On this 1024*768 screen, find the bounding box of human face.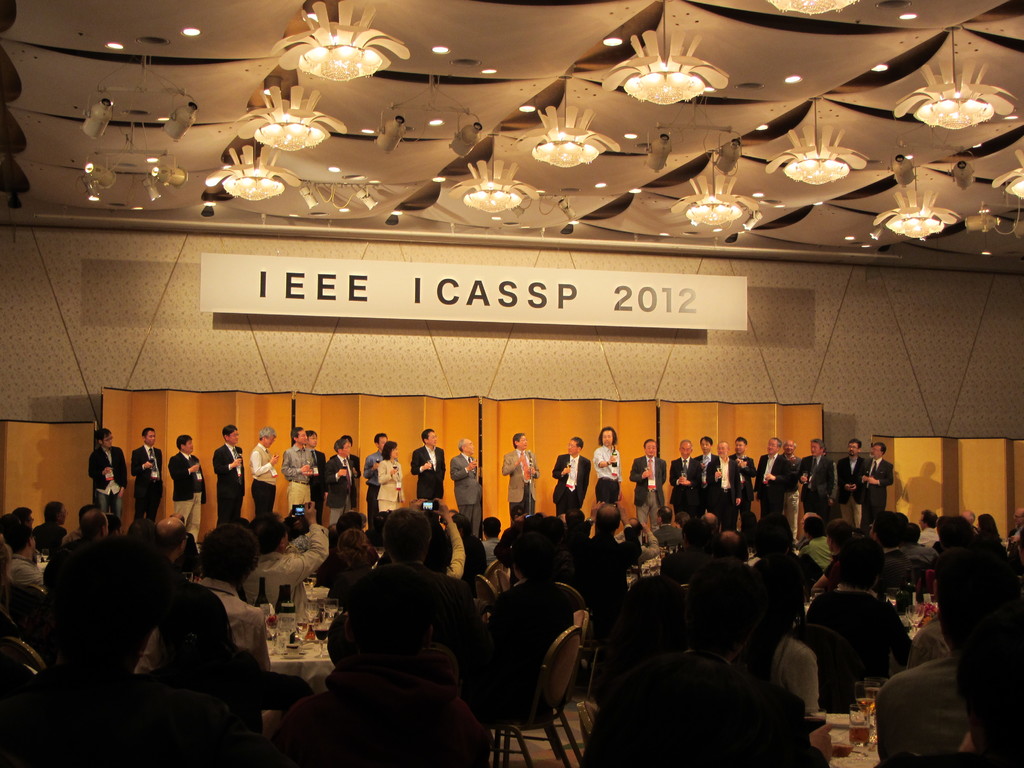
Bounding box: crop(308, 433, 316, 450).
